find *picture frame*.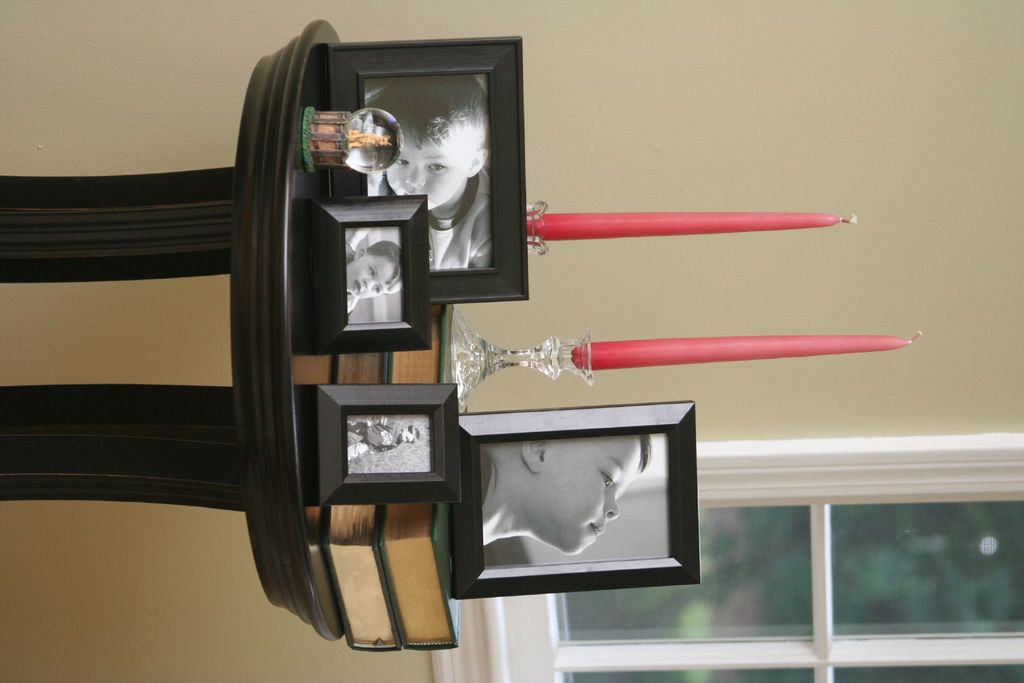
detection(311, 197, 436, 355).
